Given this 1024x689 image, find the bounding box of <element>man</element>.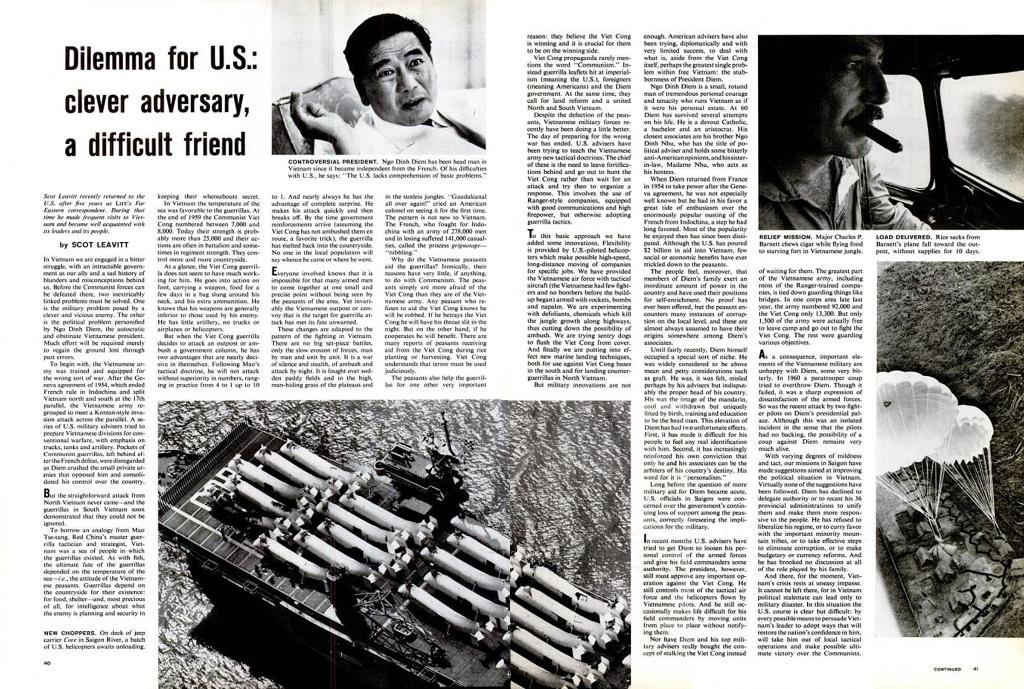
{"left": 756, "top": 44, "right": 956, "bottom": 225}.
